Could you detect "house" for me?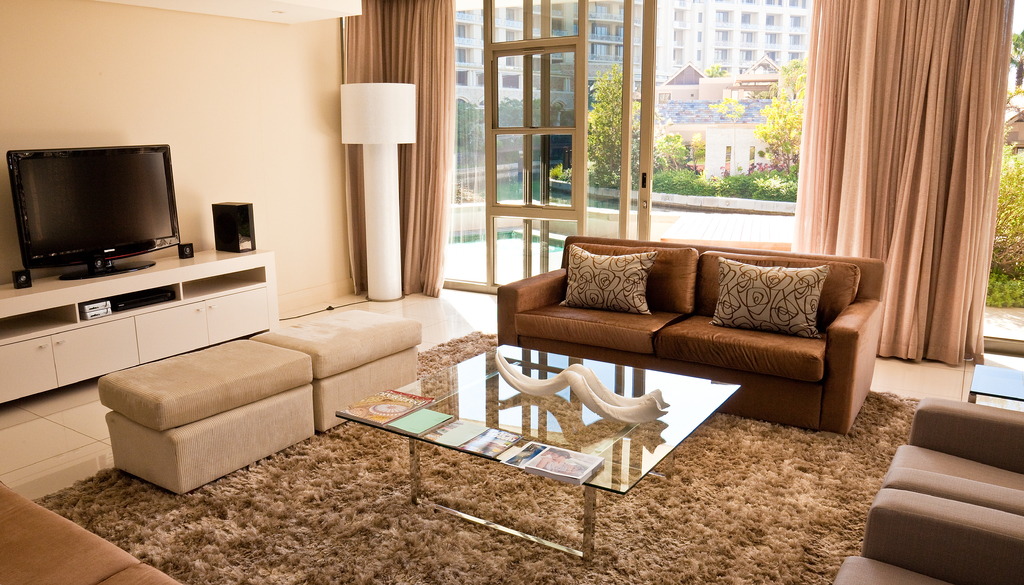
Detection result: BBox(0, 0, 1023, 584).
